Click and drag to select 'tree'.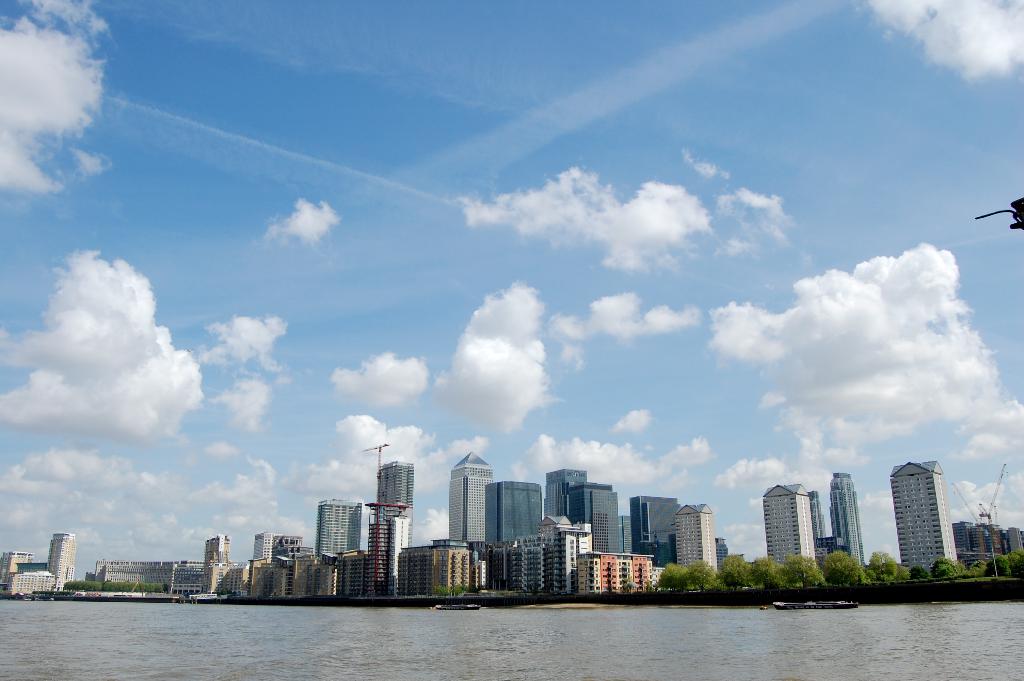
Selection: <region>746, 557, 792, 593</region>.
